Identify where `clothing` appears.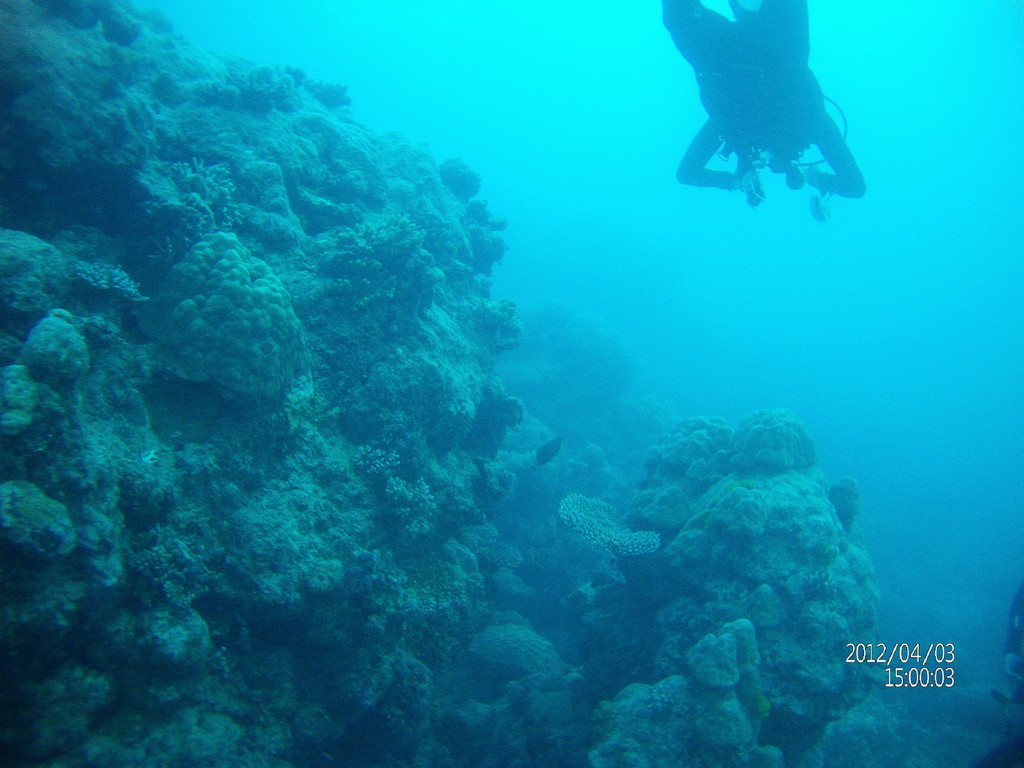
Appears at 659 0 827 187.
